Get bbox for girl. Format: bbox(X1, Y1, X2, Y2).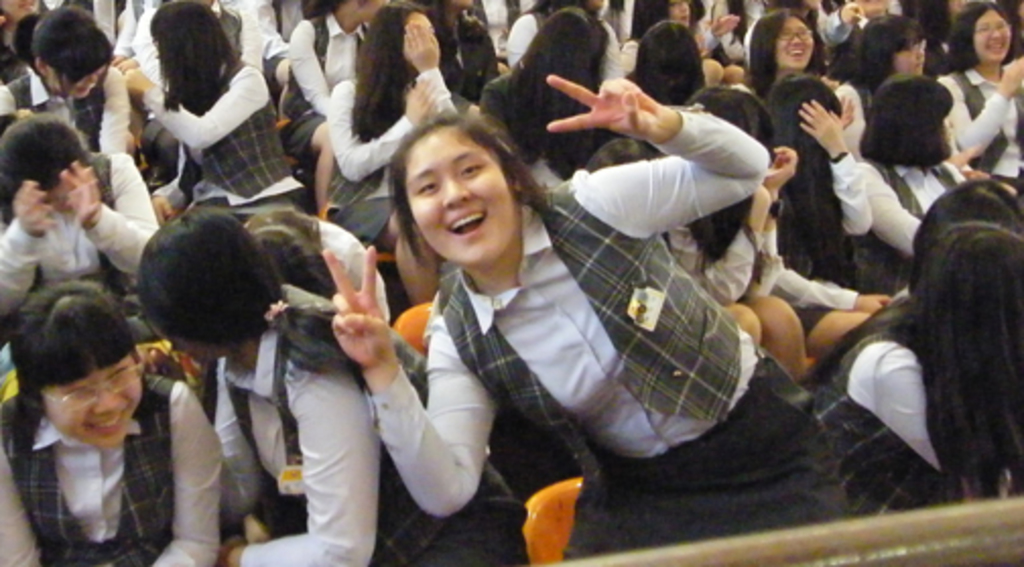
bbox(658, 79, 811, 392).
